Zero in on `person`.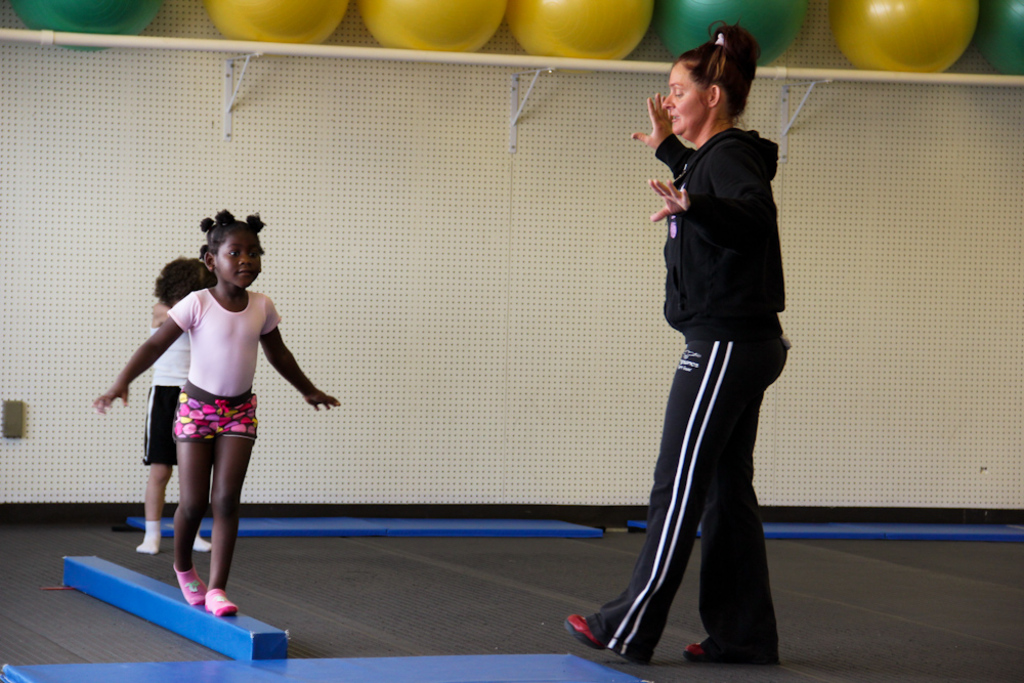
Zeroed in: {"x1": 601, "y1": 26, "x2": 808, "y2": 681}.
